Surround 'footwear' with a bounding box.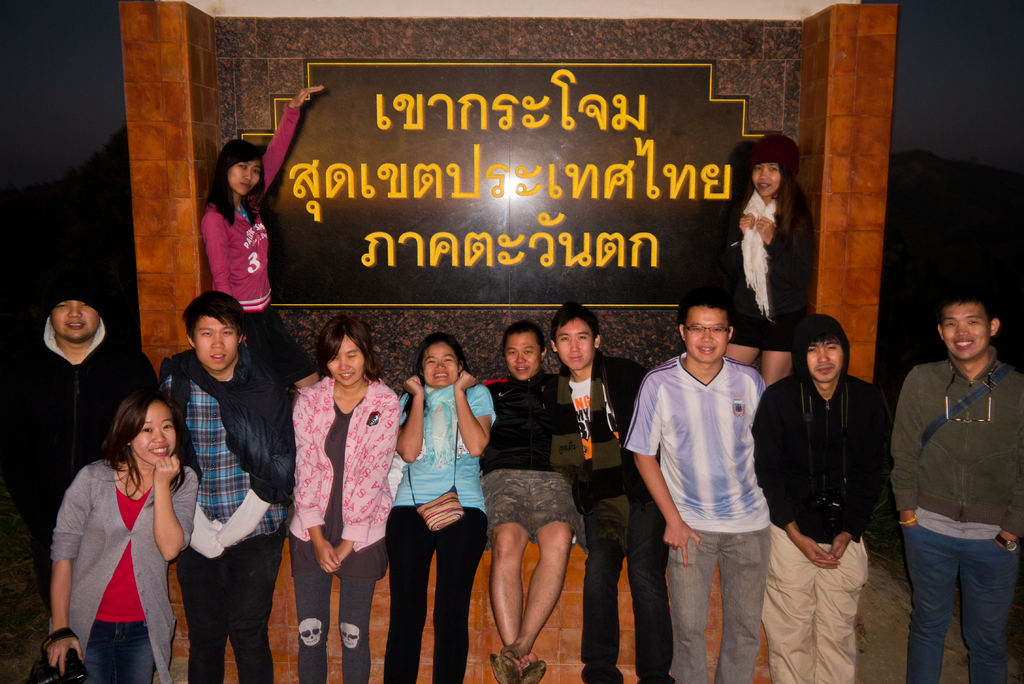
(486,647,519,683).
